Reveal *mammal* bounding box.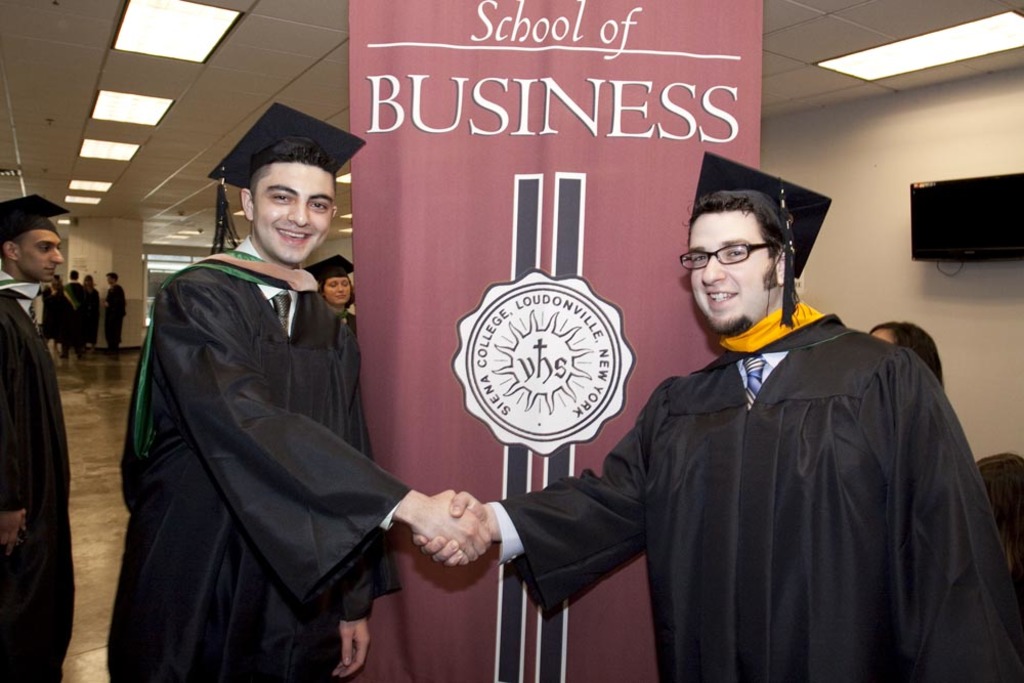
Revealed: rect(0, 189, 74, 682).
